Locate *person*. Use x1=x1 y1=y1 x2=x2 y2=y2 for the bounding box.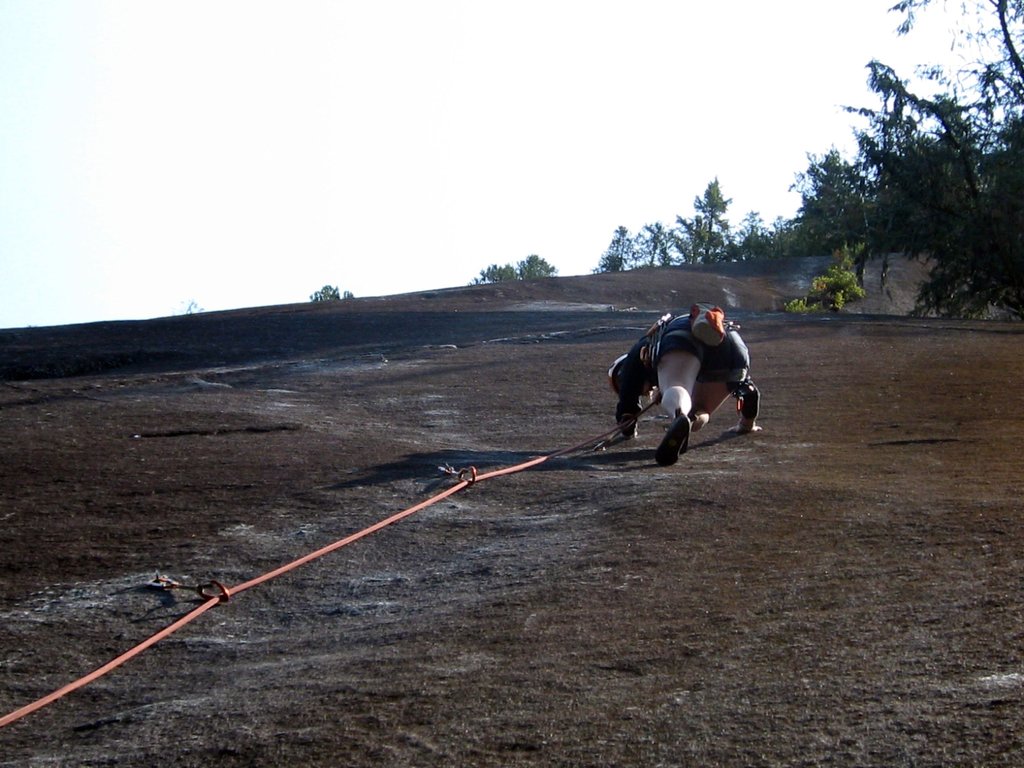
x1=610 y1=294 x2=751 y2=468.
